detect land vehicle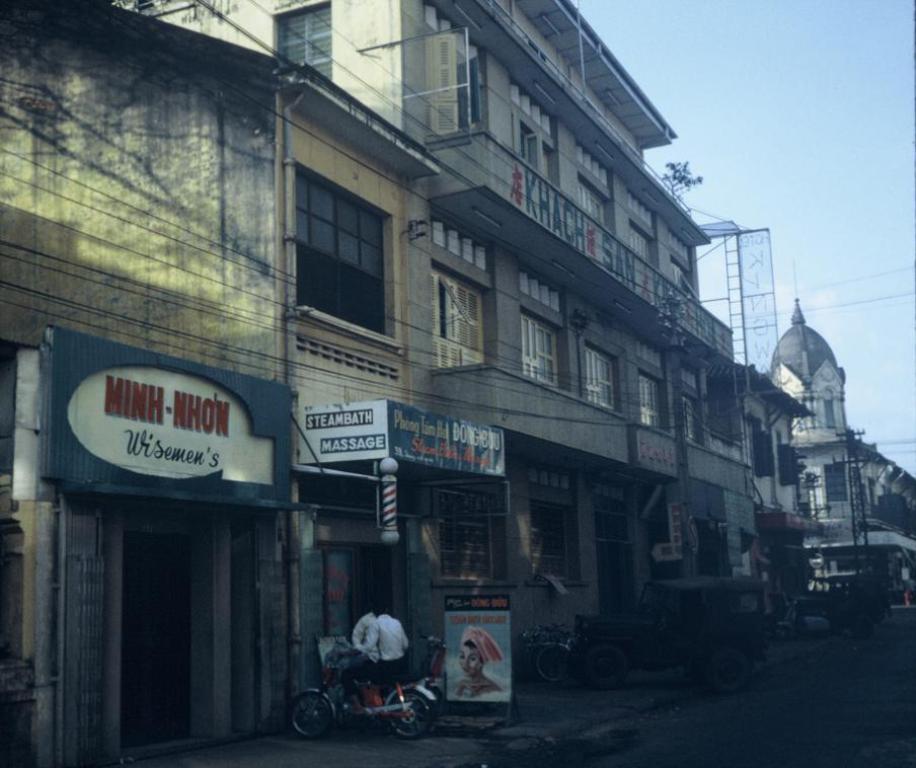
detection(277, 618, 452, 747)
